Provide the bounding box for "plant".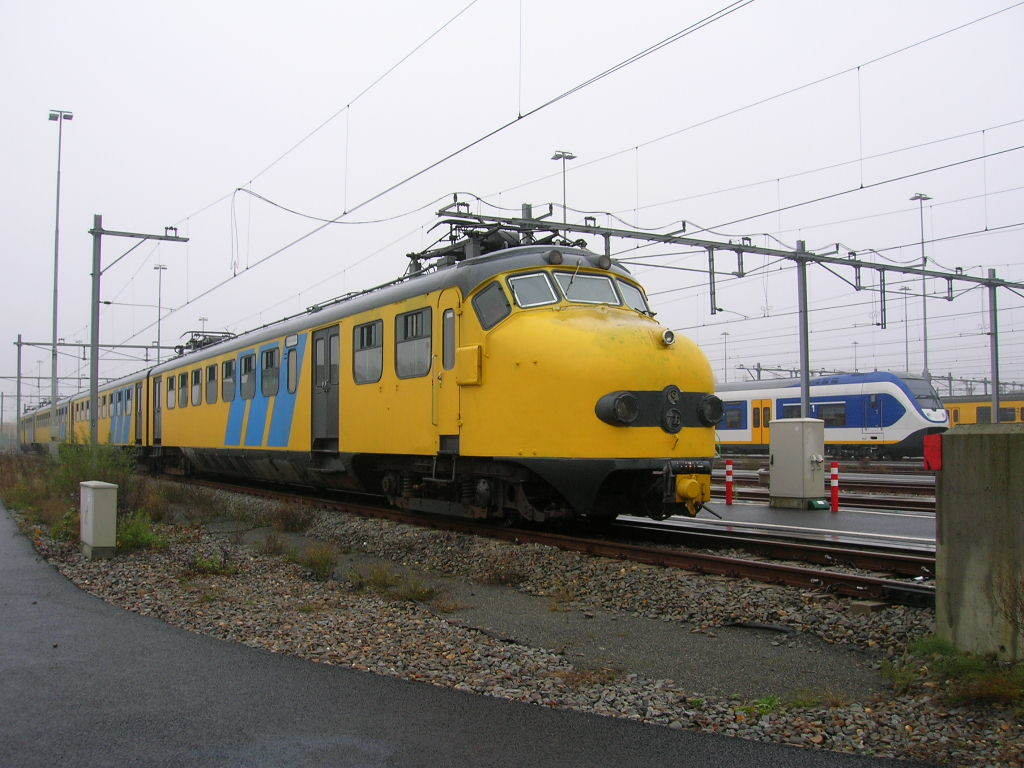
box(307, 541, 339, 573).
